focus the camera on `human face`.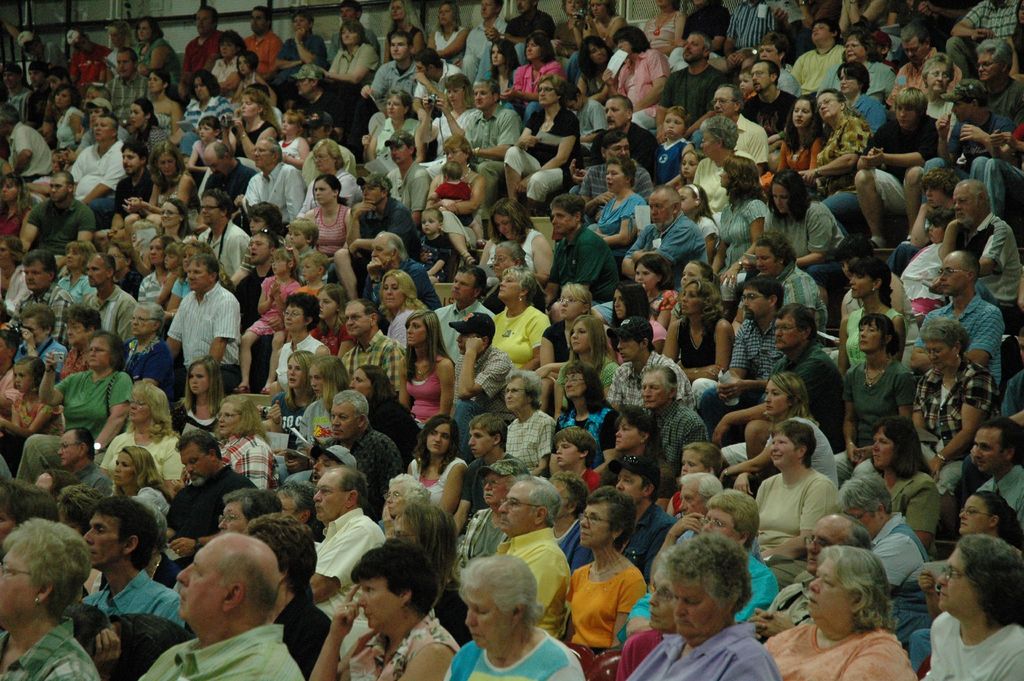
Focus region: x1=332 y1=402 x2=360 y2=436.
